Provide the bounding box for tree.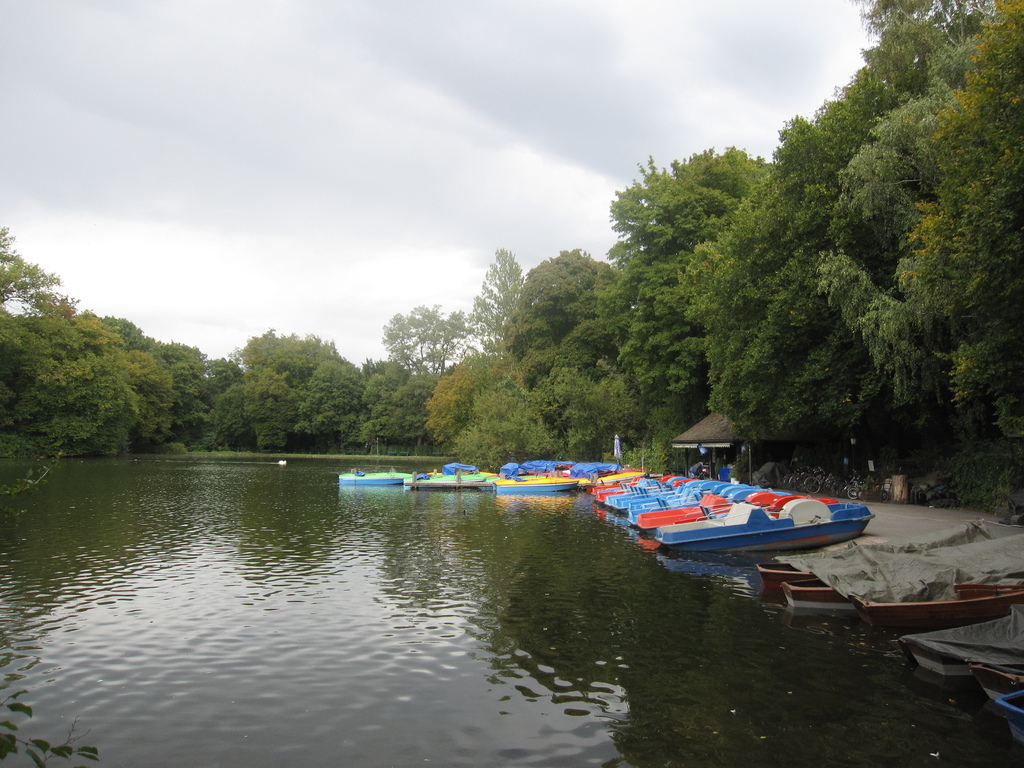
l=466, t=249, r=525, b=347.
